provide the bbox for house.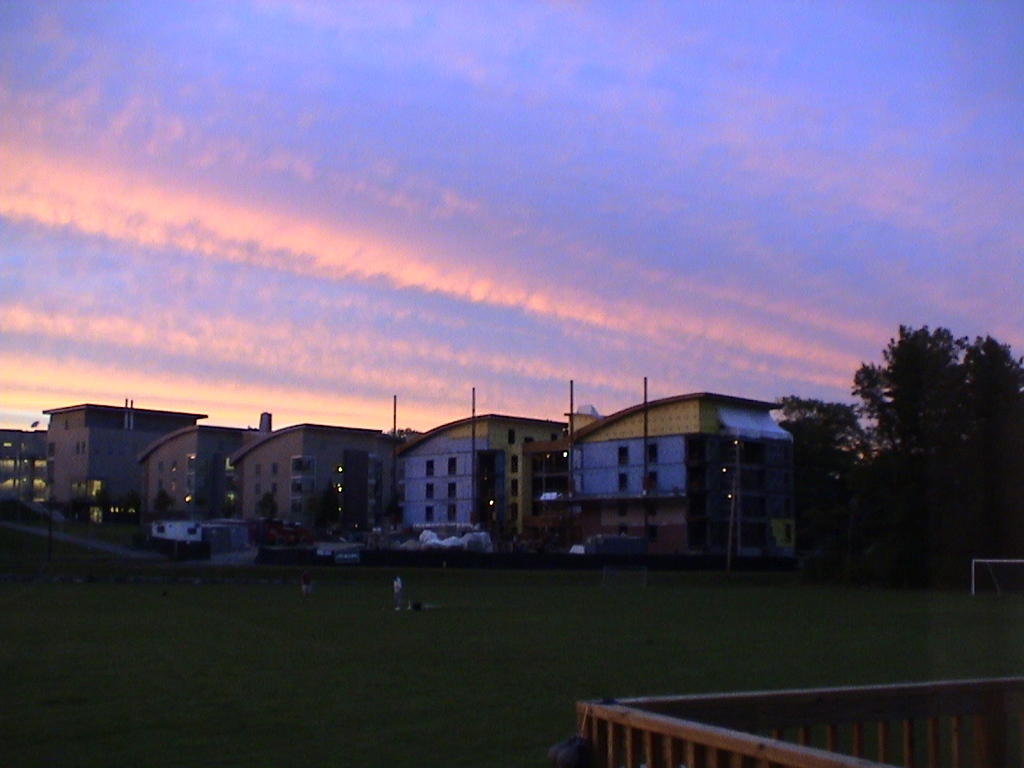
BBox(388, 413, 571, 554).
